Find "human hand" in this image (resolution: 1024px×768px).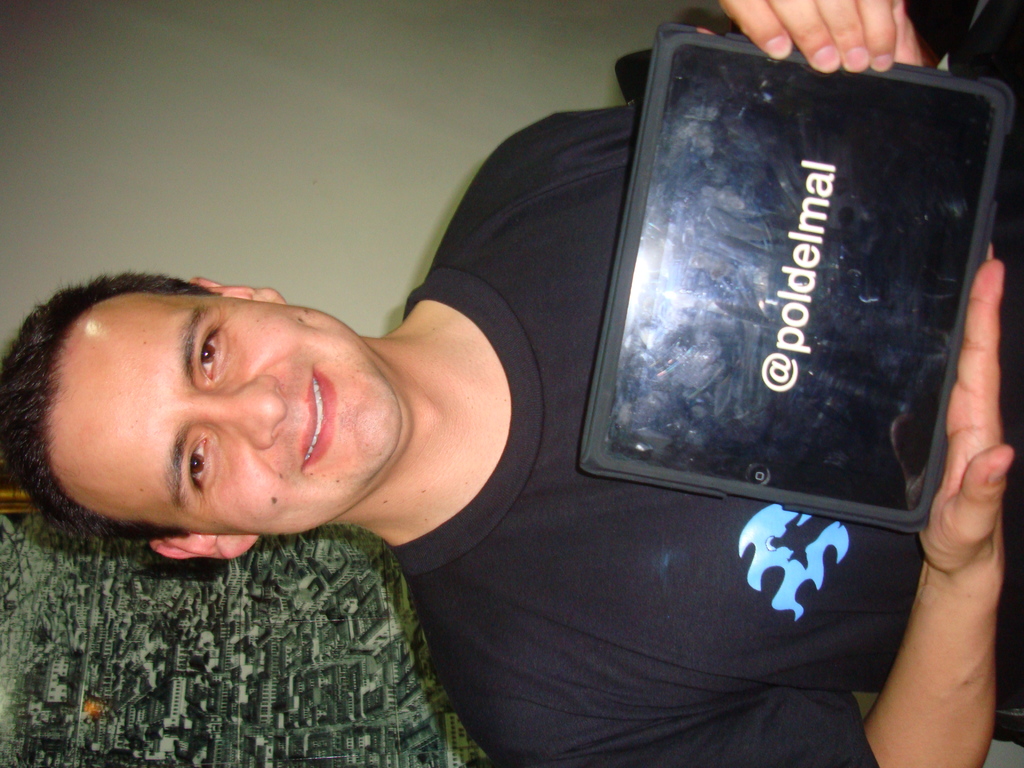
[918, 246, 1017, 569].
